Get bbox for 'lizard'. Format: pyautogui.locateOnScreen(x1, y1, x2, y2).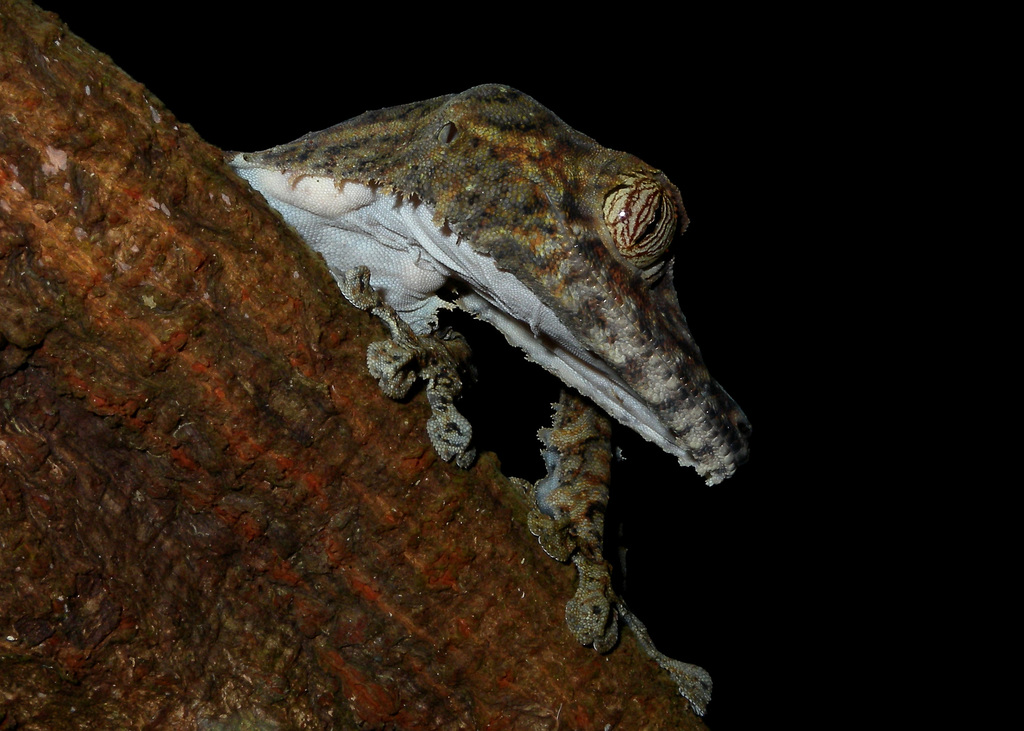
pyautogui.locateOnScreen(228, 86, 705, 711).
